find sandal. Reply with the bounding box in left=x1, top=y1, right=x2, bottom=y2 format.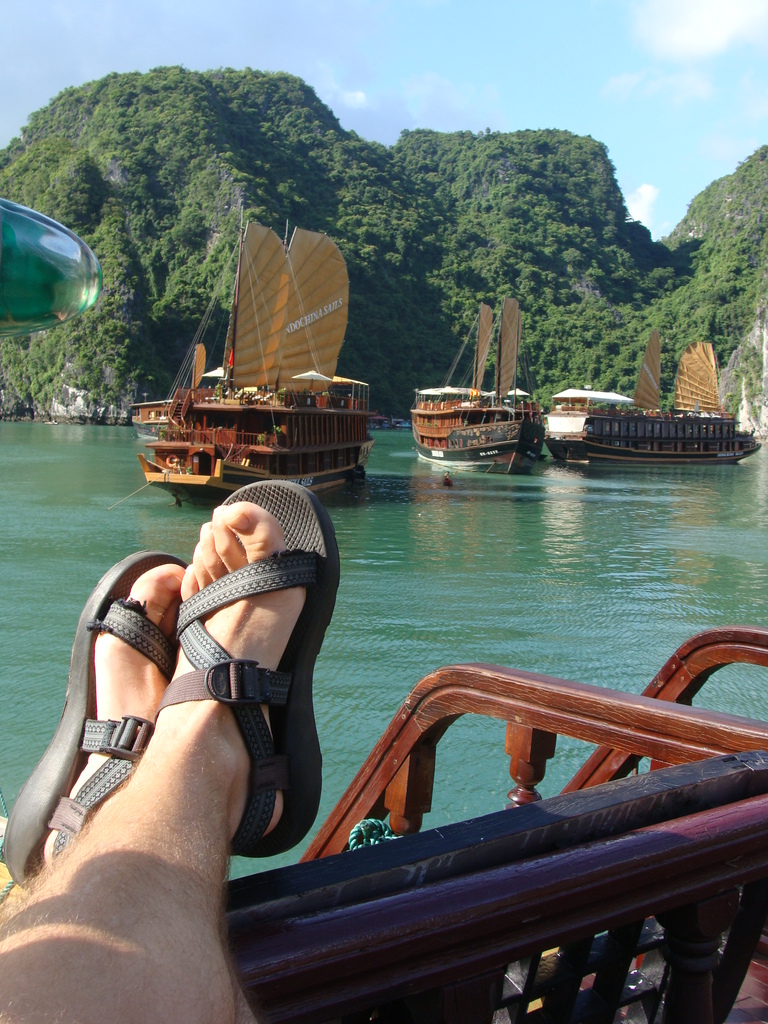
left=7, top=548, right=177, bottom=888.
